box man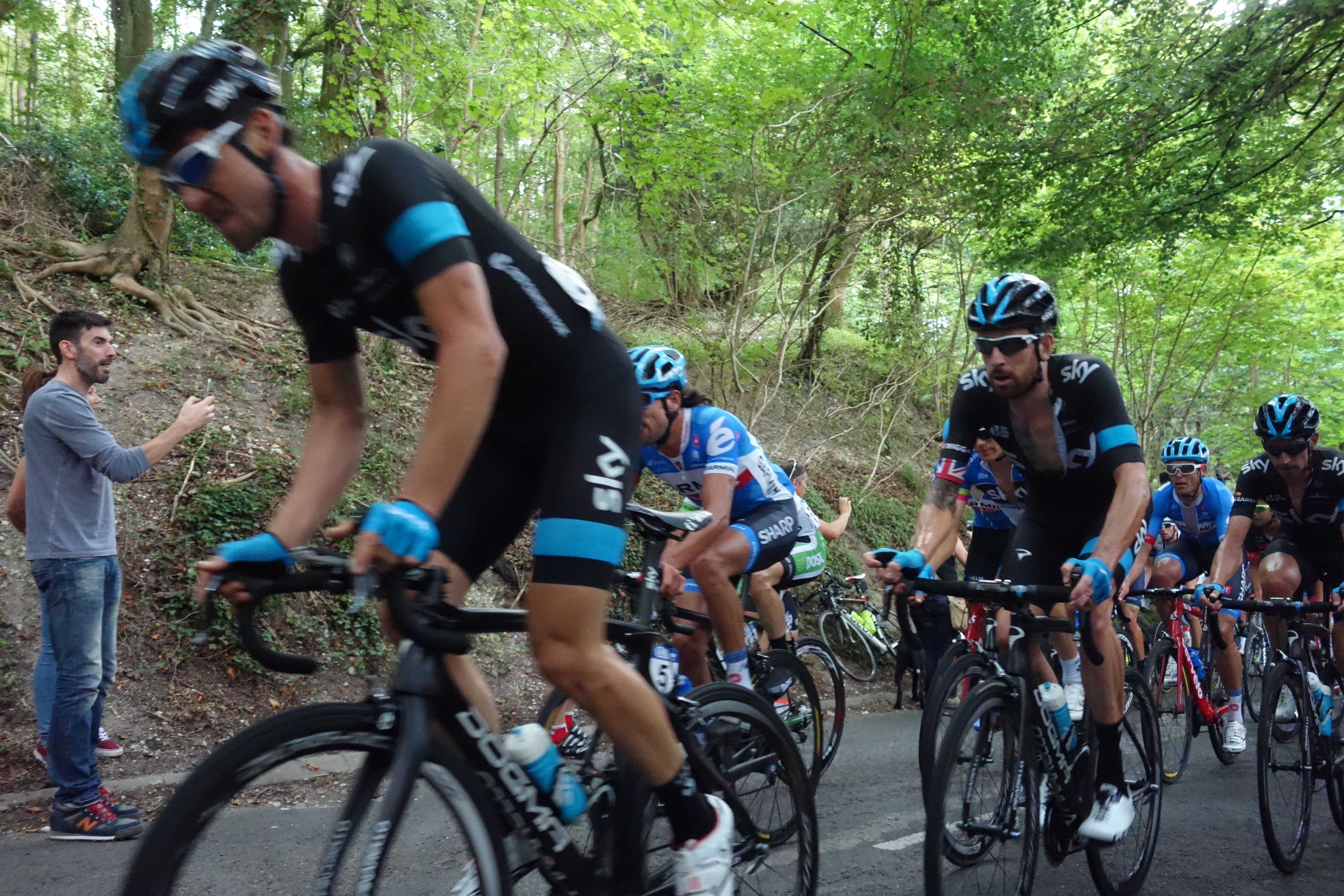
(x1=152, y1=84, x2=196, y2=171)
